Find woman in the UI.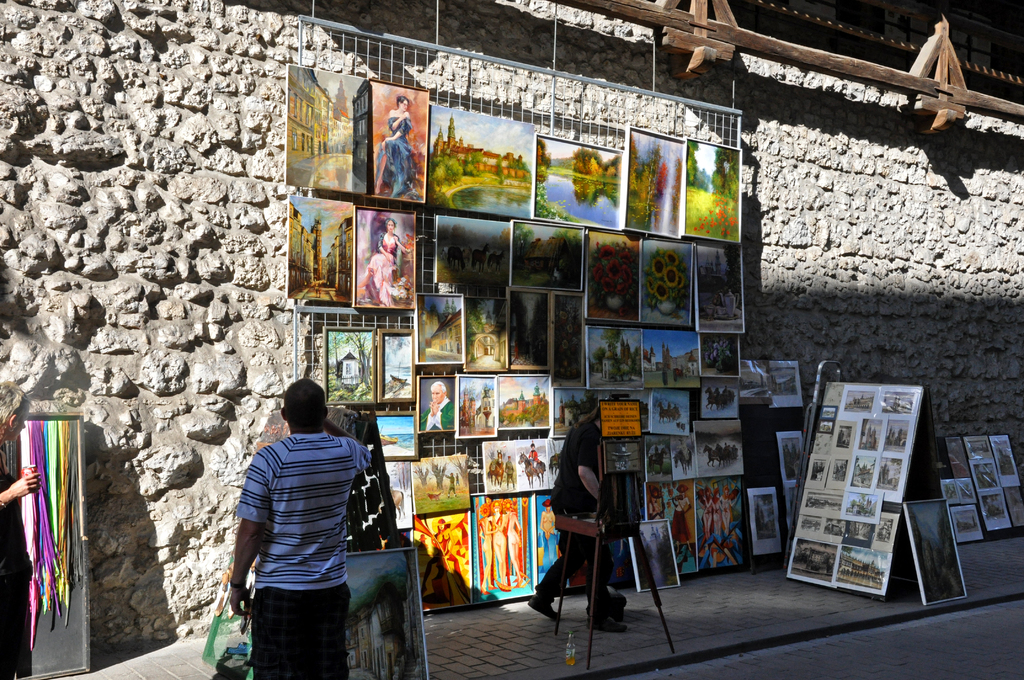
UI element at (500,498,522,584).
